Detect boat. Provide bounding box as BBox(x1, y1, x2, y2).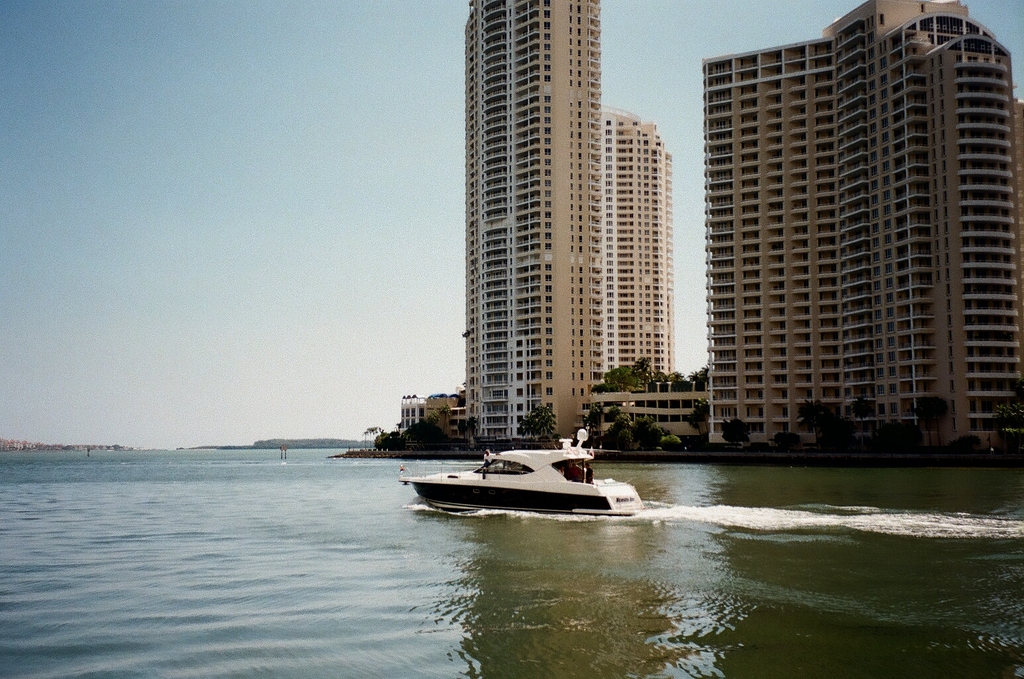
BBox(408, 433, 654, 517).
